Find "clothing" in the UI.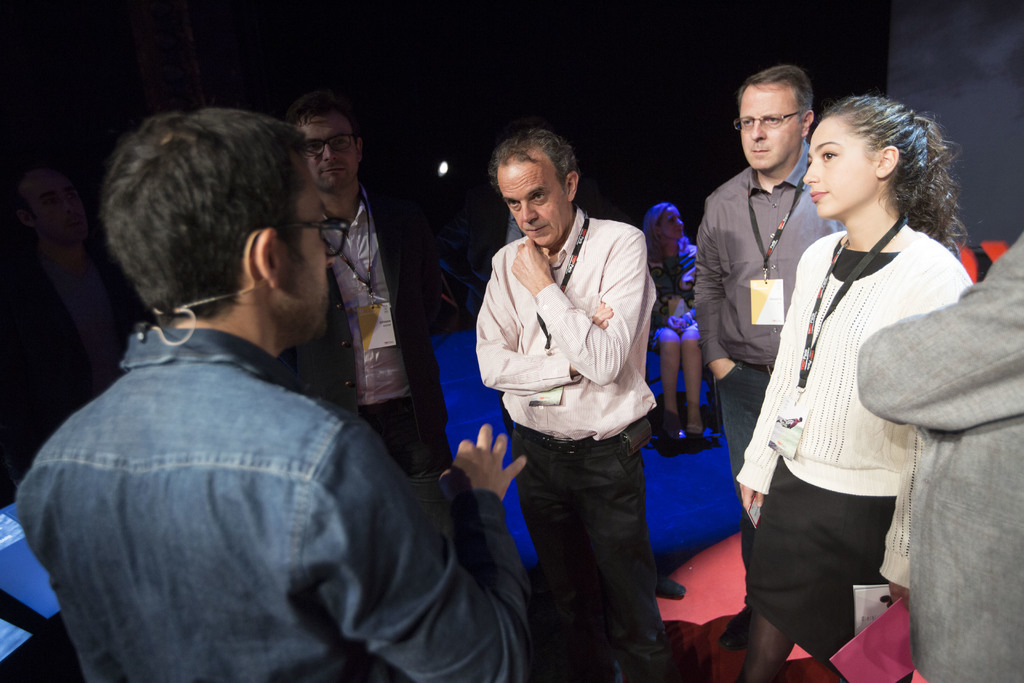
UI element at rect(471, 202, 676, 664).
